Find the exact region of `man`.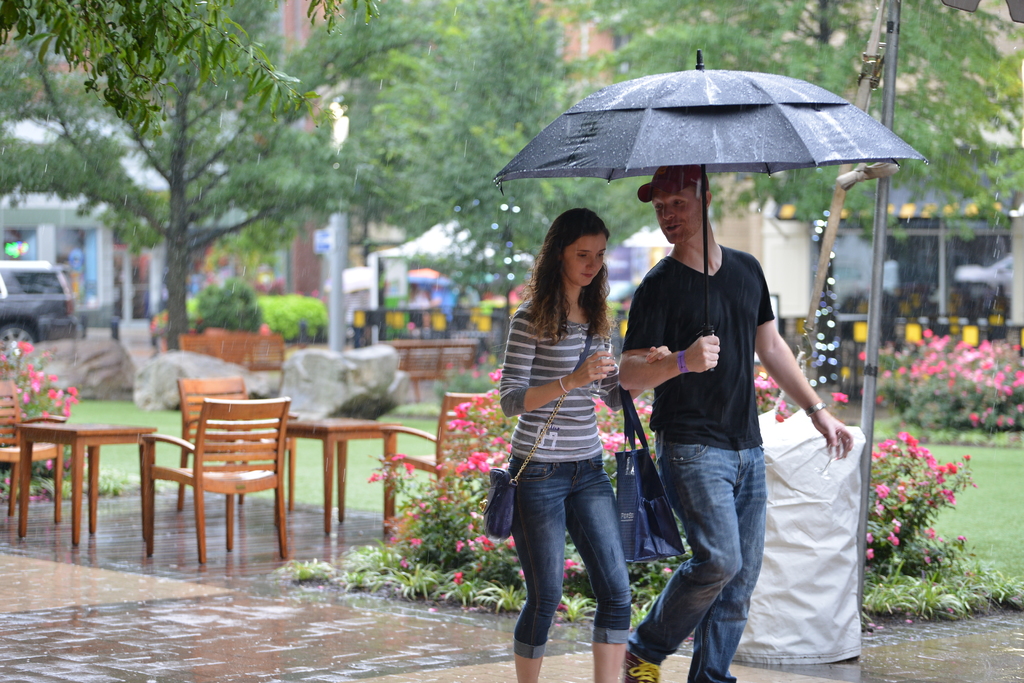
Exact region: box(617, 161, 851, 682).
